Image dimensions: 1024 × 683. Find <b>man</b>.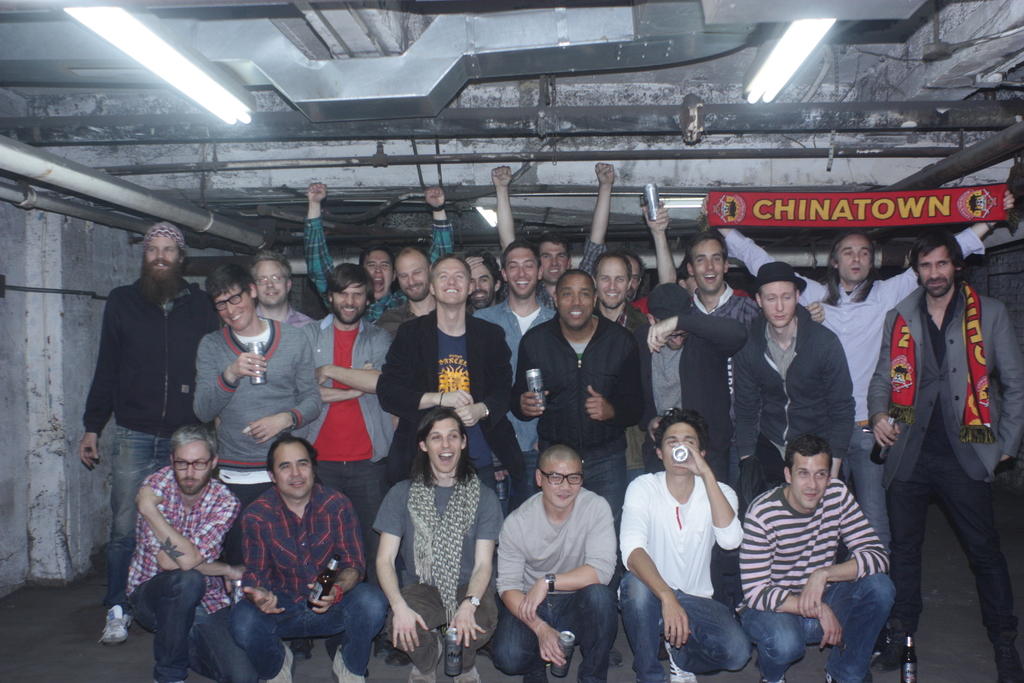
(left=388, top=409, right=493, bottom=679).
